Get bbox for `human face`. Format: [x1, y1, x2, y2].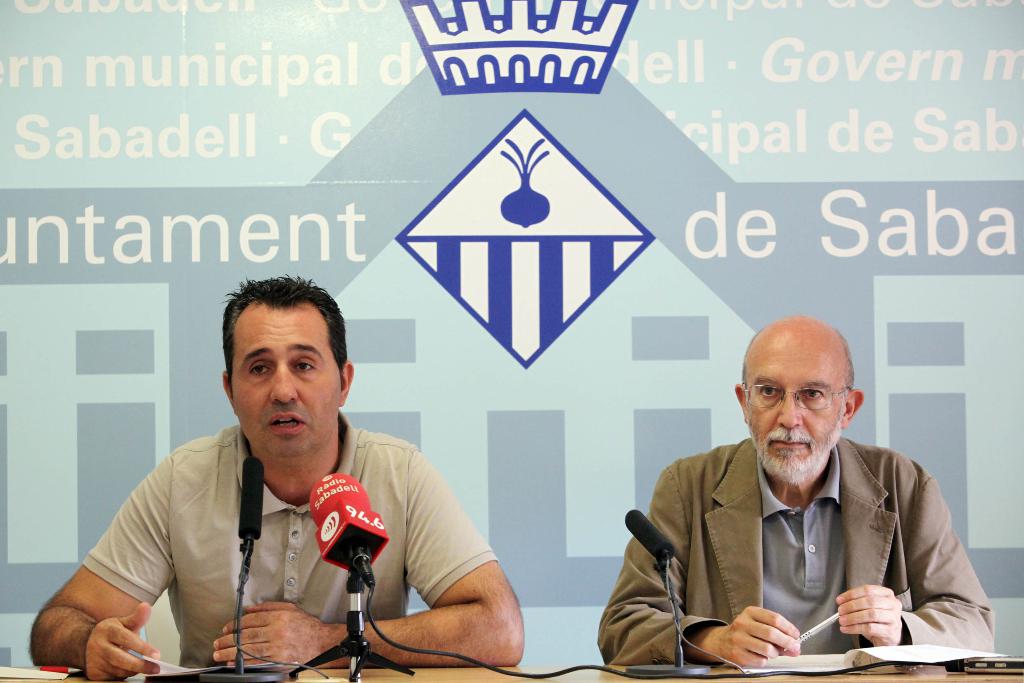
[749, 351, 842, 488].
